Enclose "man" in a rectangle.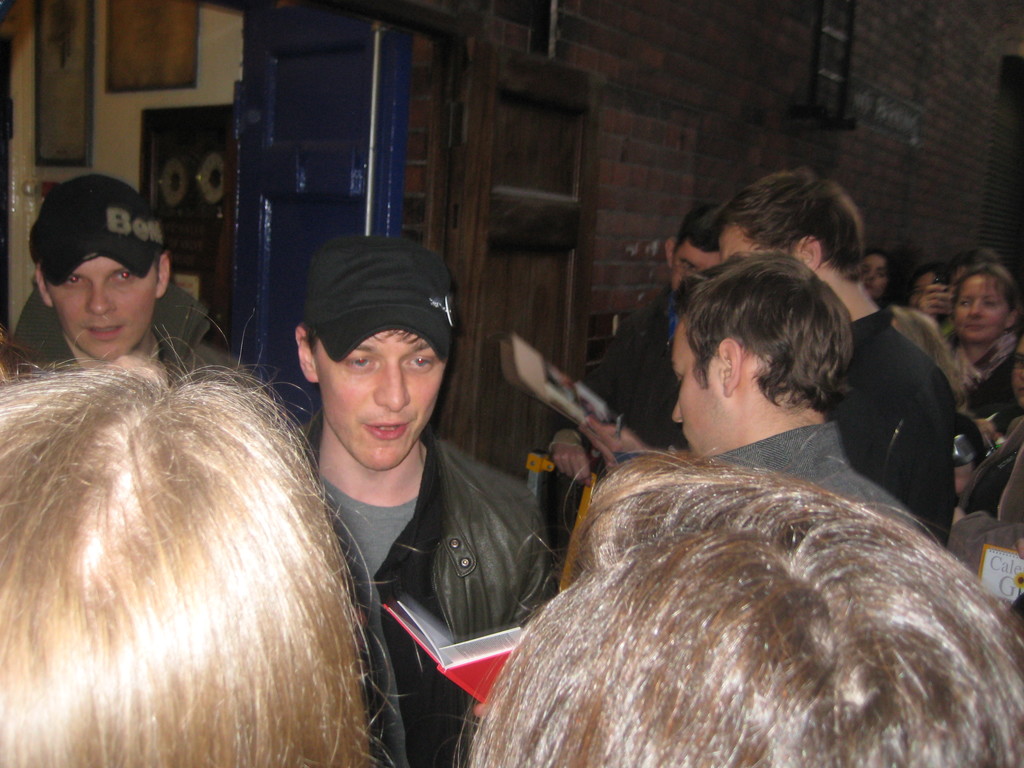
<bbox>7, 168, 246, 375</bbox>.
